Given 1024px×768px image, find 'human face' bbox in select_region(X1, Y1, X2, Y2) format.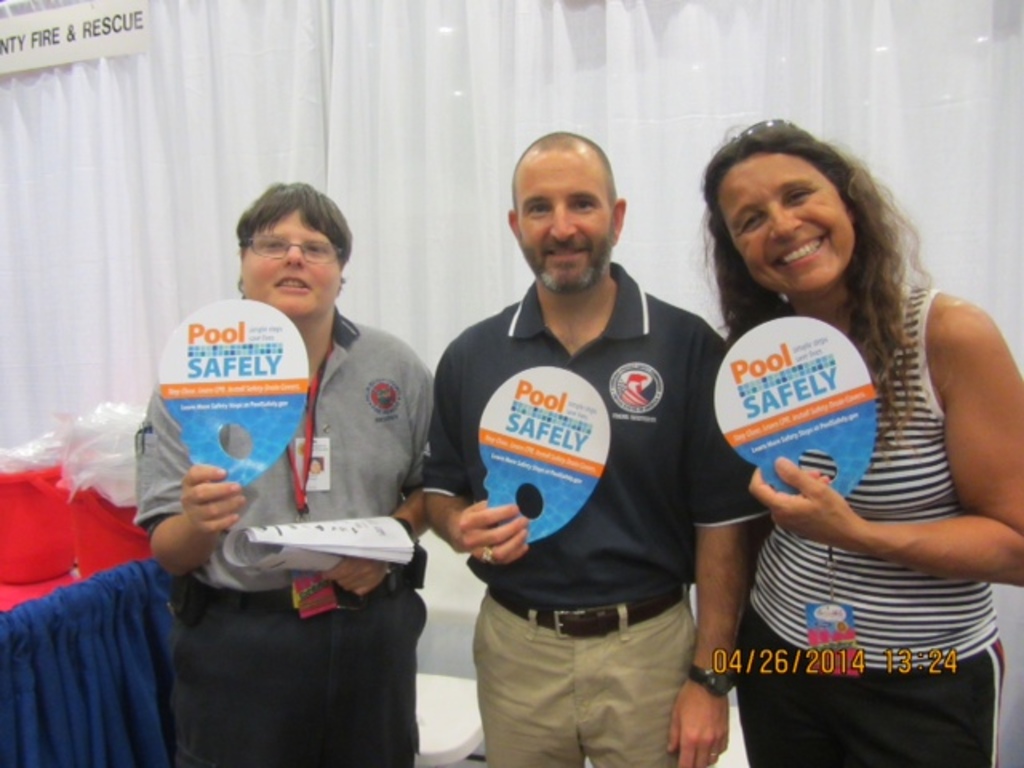
select_region(518, 155, 618, 290).
